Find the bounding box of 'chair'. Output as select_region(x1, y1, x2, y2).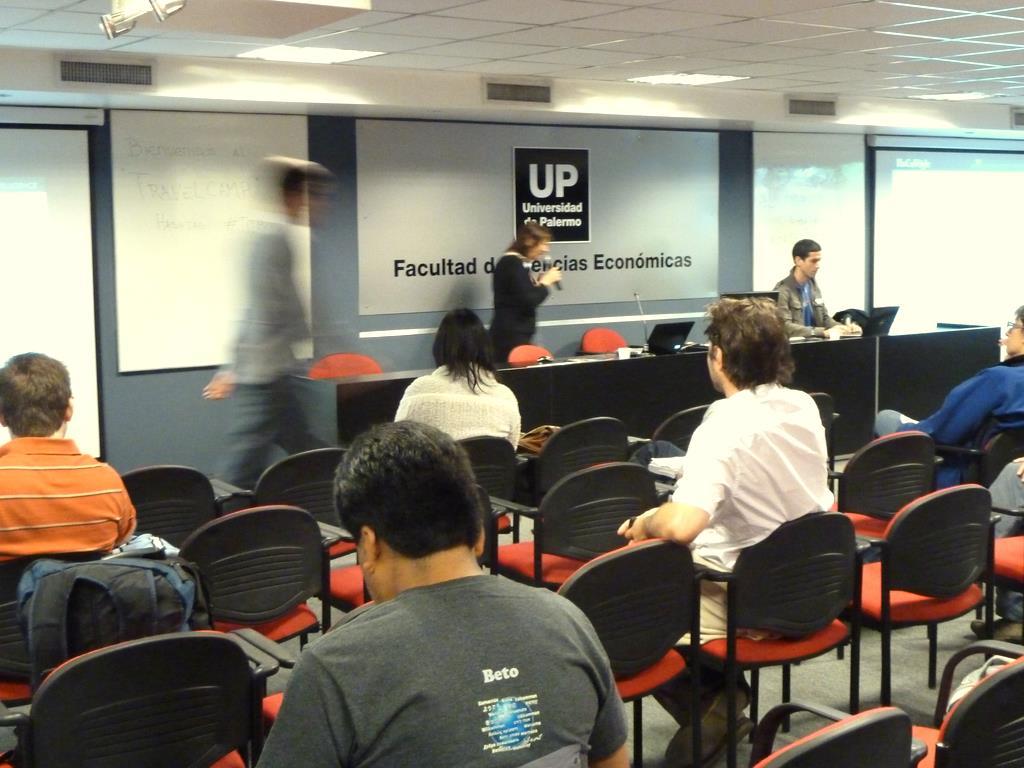
select_region(307, 352, 382, 379).
